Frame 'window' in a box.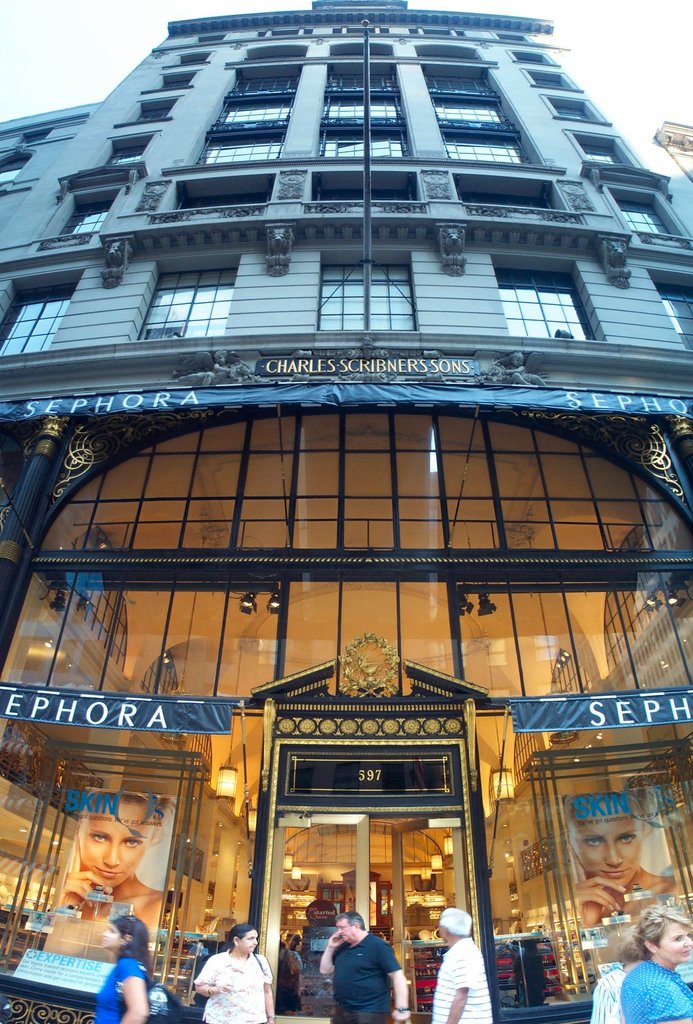
{"x1": 577, "y1": 157, "x2": 692, "y2": 253}.
